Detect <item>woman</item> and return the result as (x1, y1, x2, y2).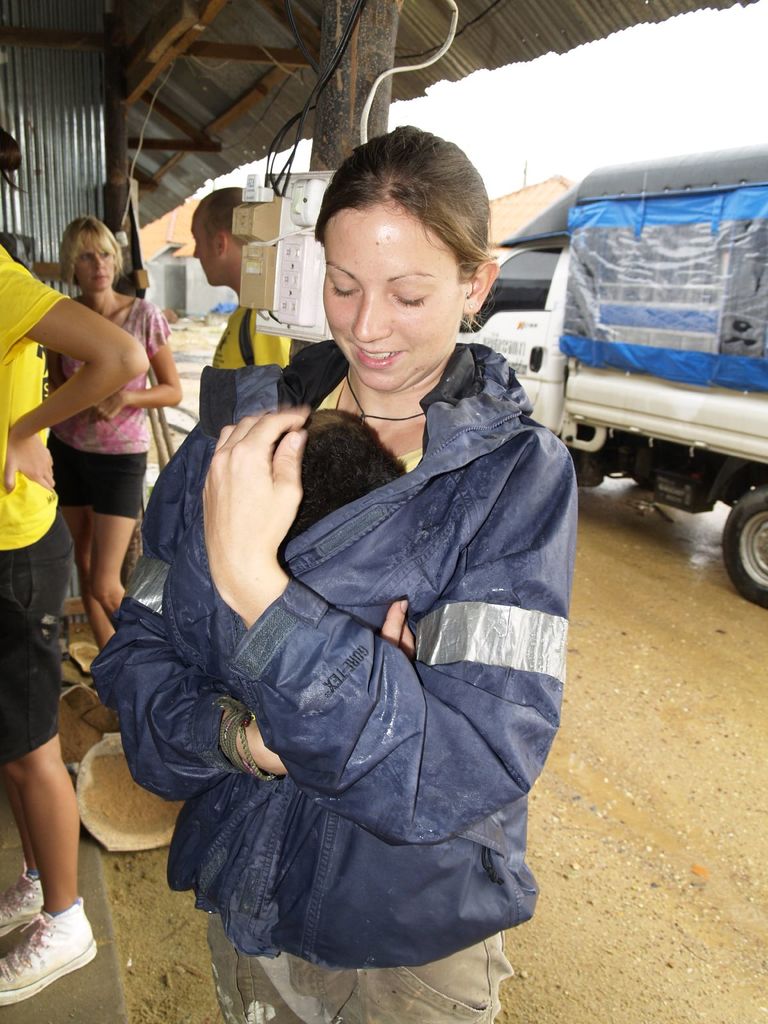
(88, 127, 584, 1023).
